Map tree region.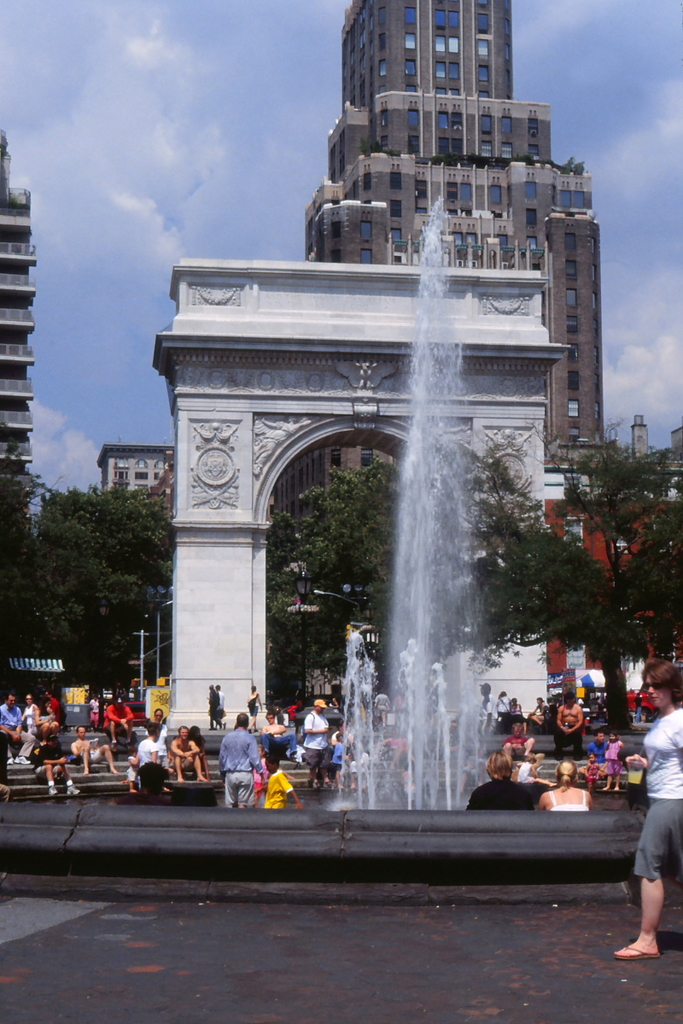
Mapped to l=470, t=460, r=635, b=736.
